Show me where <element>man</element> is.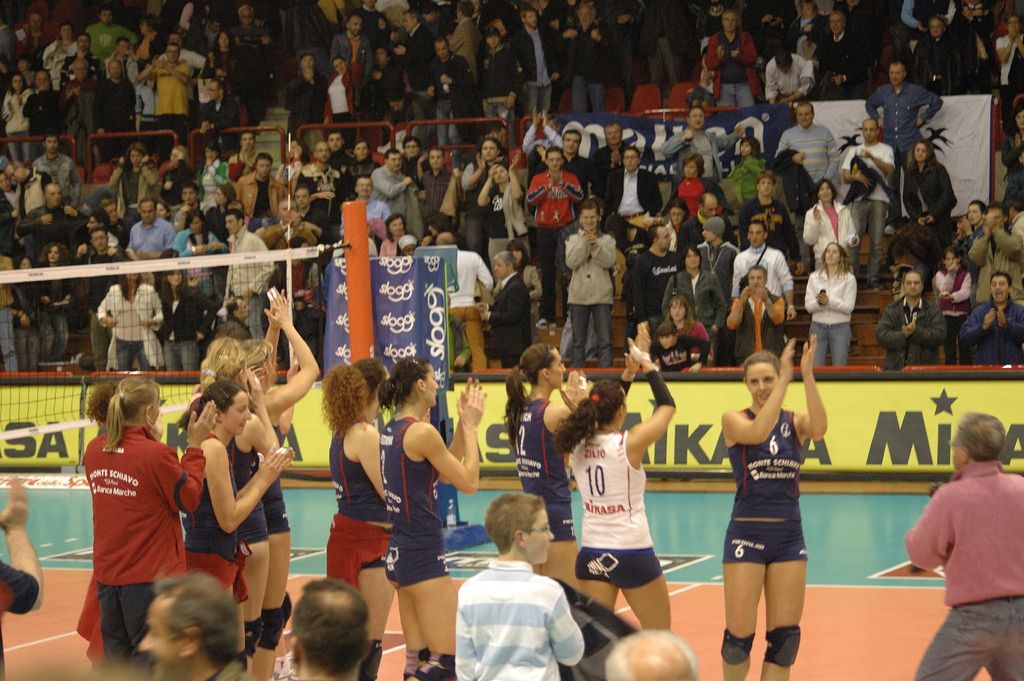
<element>man</element> is at 138:571:255:680.
